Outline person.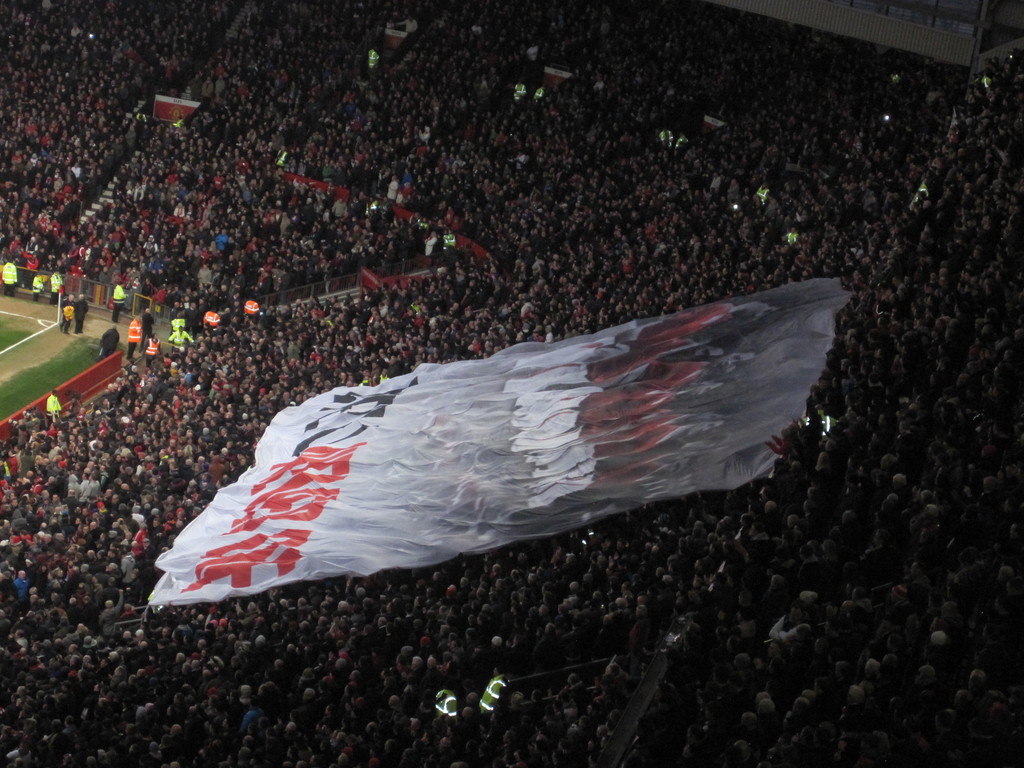
Outline: crop(70, 225, 77, 237).
